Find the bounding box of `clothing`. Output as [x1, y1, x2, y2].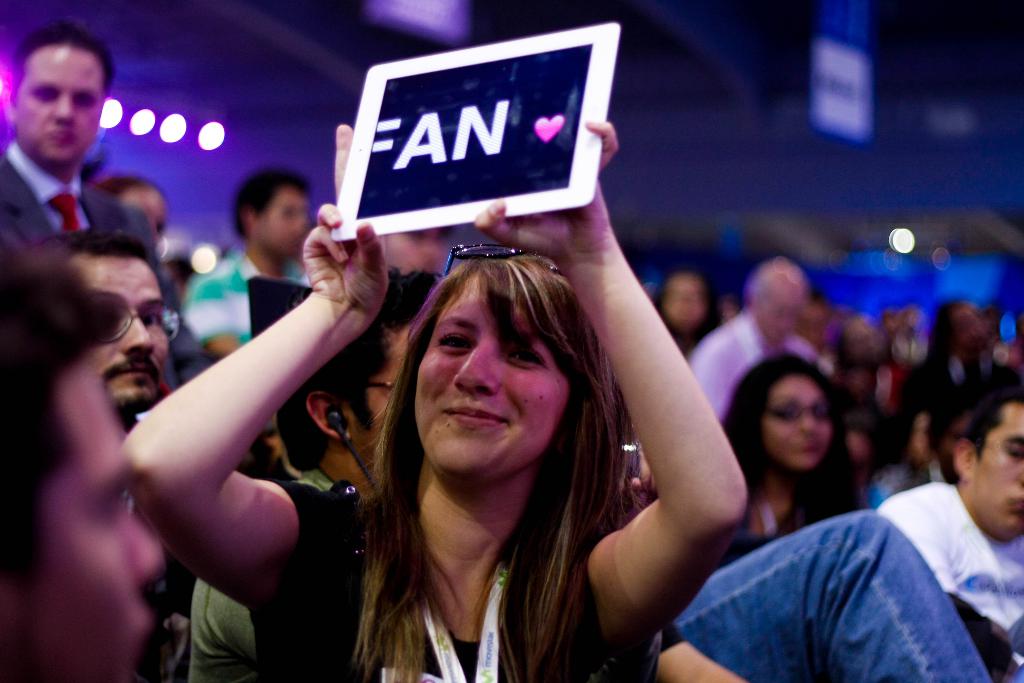
[874, 478, 1023, 680].
